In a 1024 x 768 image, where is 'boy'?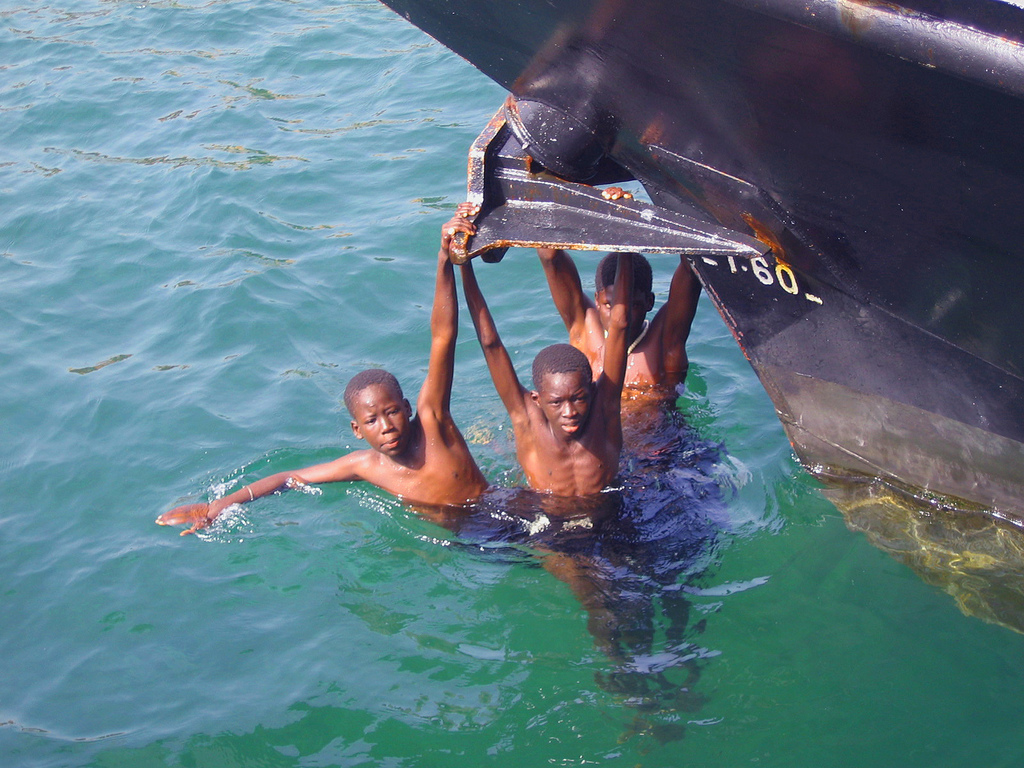
{"left": 524, "top": 239, "right": 719, "bottom": 449}.
